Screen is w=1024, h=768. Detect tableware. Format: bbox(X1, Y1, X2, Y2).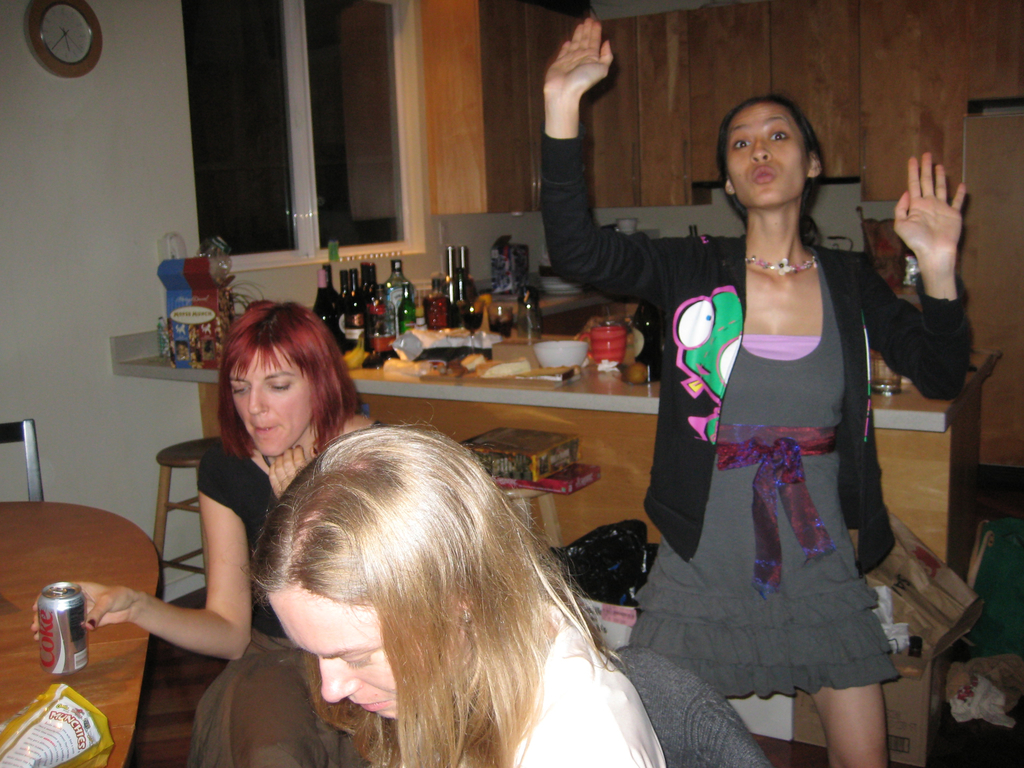
bbox(534, 340, 589, 374).
